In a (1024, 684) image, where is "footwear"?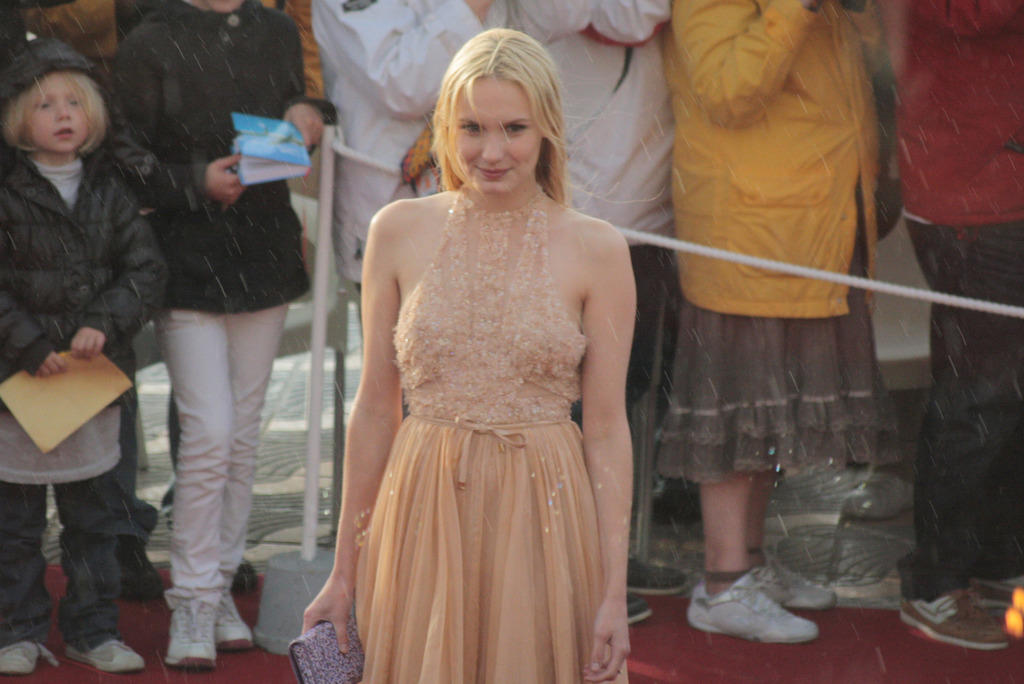
x1=844 y1=468 x2=915 y2=523.
